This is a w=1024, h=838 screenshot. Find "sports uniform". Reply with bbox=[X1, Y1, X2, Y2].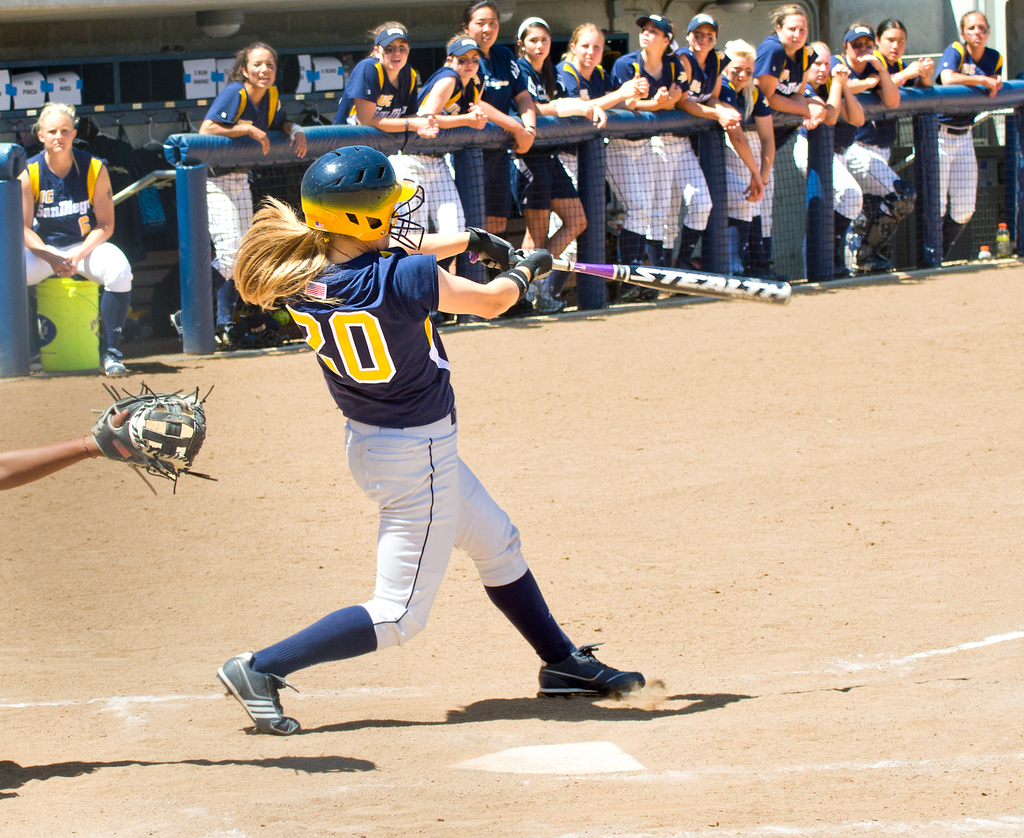
bbox=[386, 59, 486, 271].
